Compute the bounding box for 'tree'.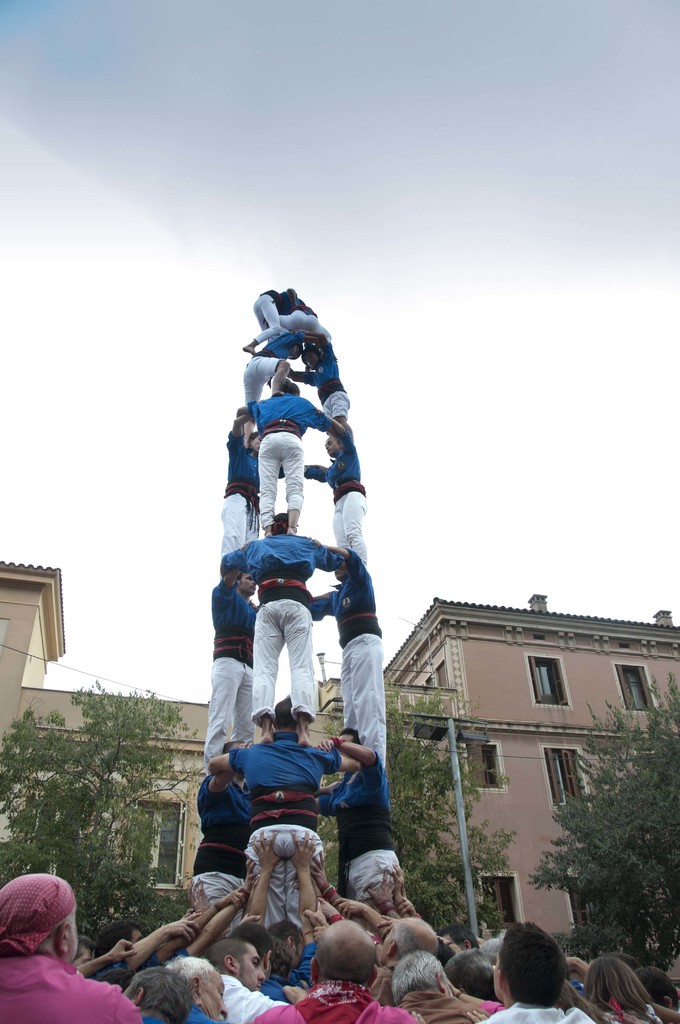
0/675/201/953.
